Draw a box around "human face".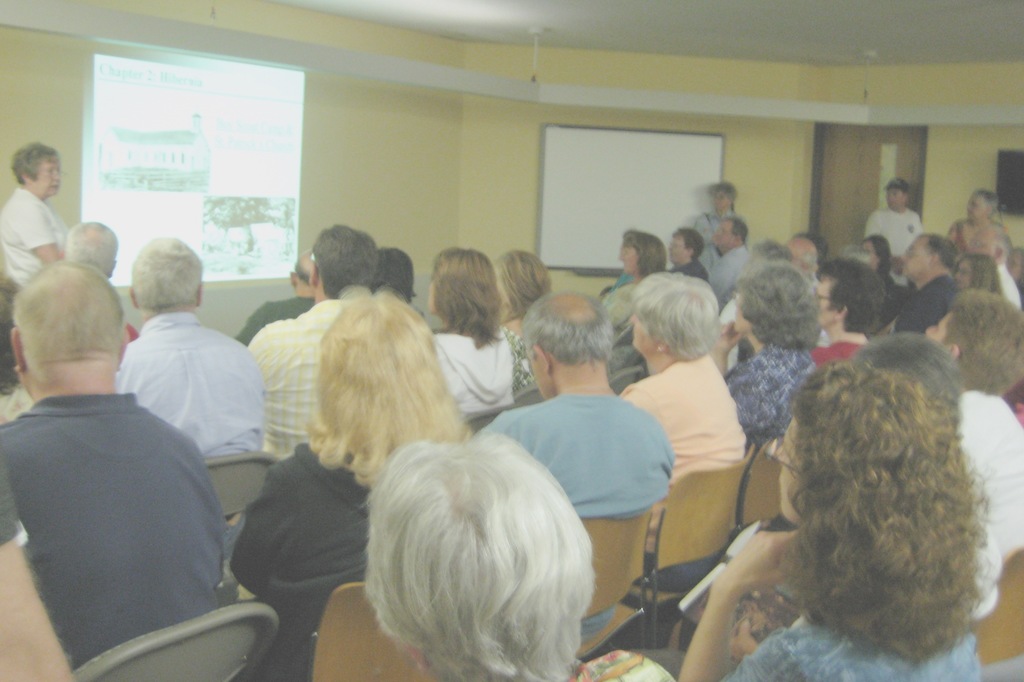
{"x1": 968, "y1": 190, "x2": 982, "y2": 223}.
